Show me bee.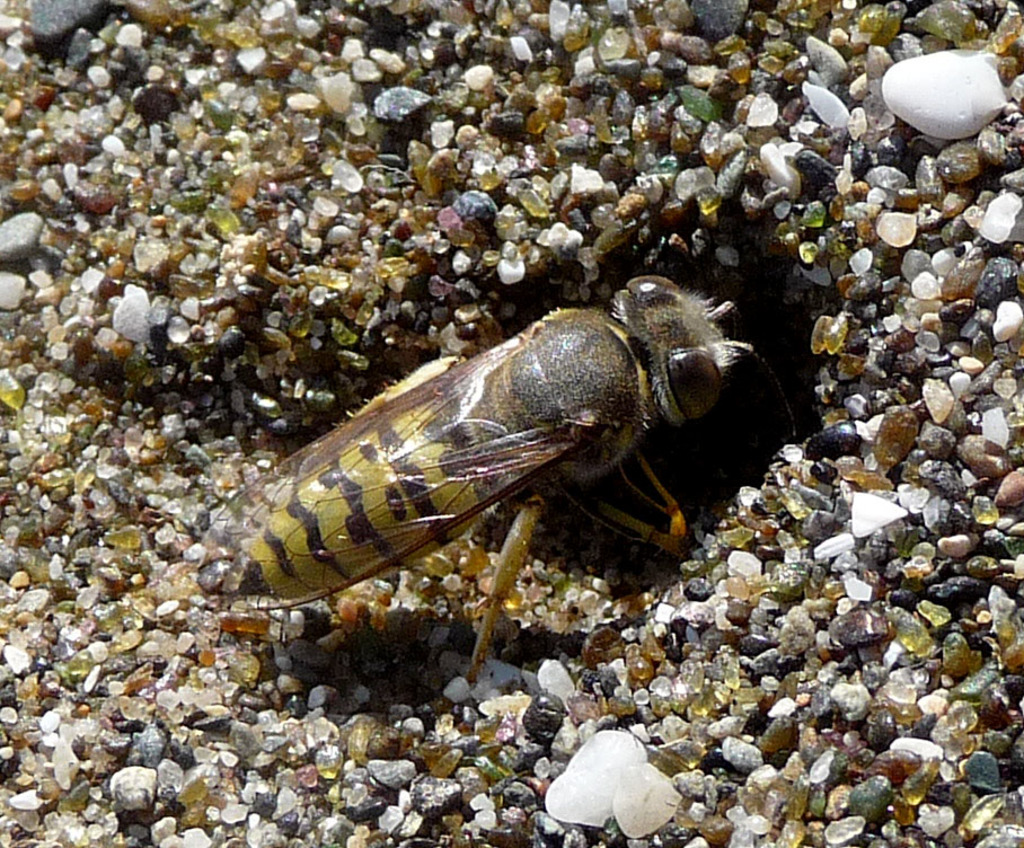
bee is here: x1=198, y1=273, x2=759, y2=662.
